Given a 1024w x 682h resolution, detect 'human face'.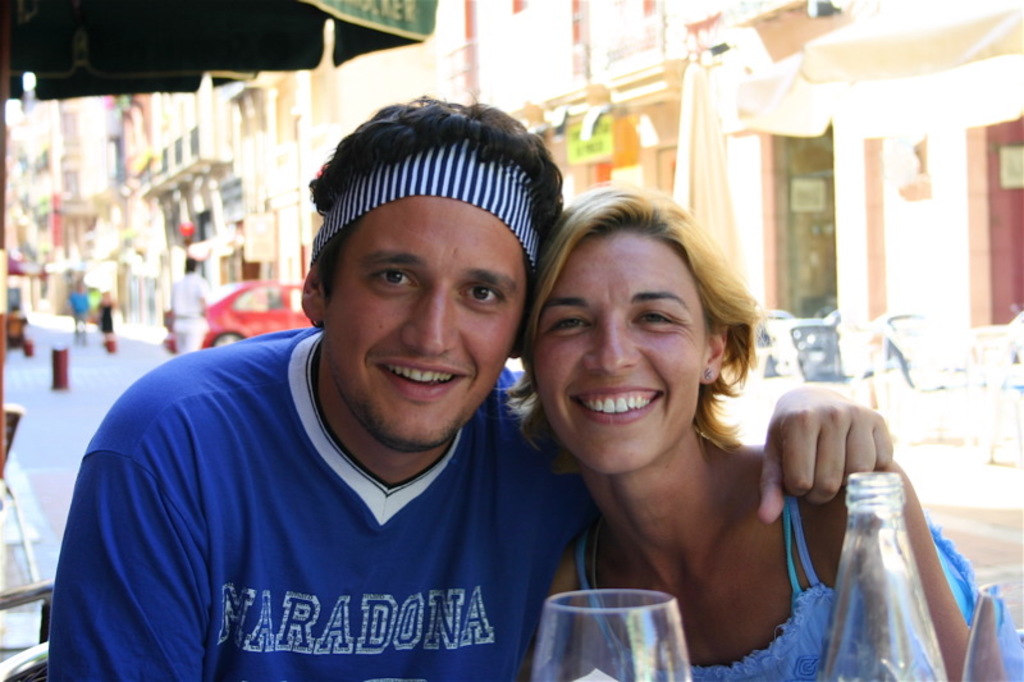
324/197/527/452.
